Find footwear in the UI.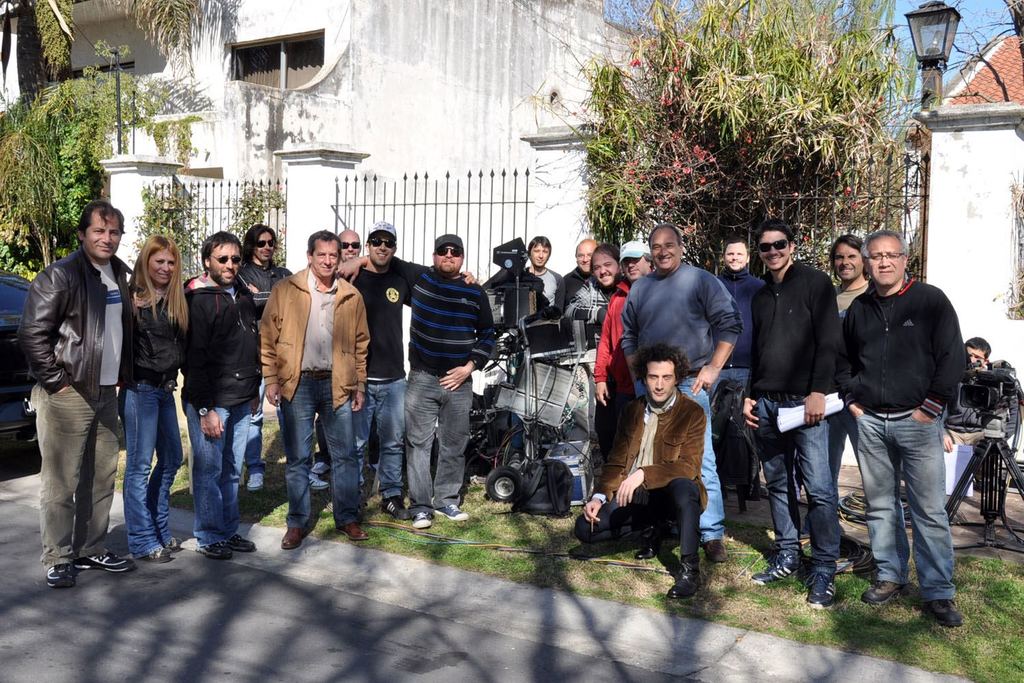
UI element at rect(336, 520, 370, 544).
